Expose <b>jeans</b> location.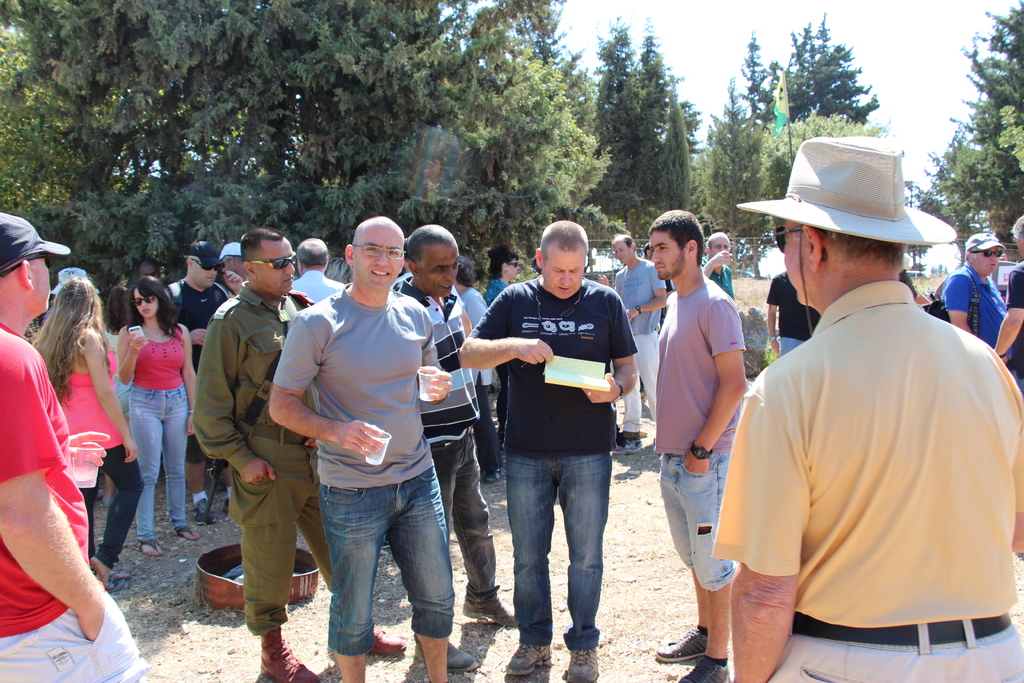
Exposed at box=[316, 467, 454, 657].
